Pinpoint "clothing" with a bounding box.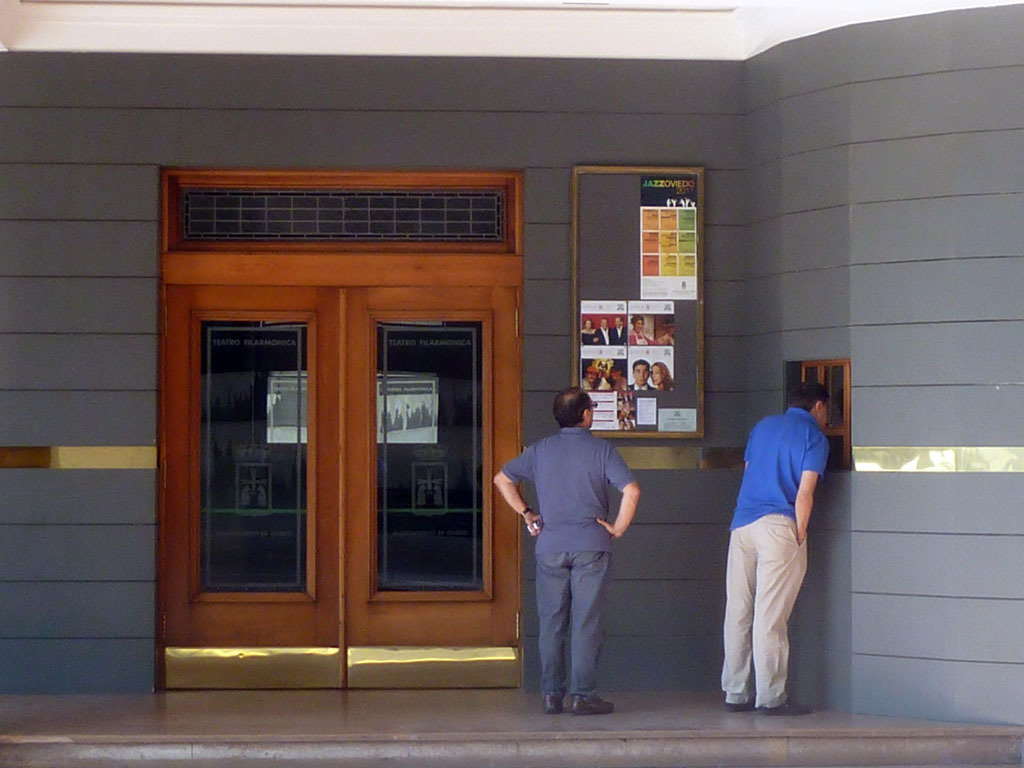
select_region(720, 389, 836, 705).
